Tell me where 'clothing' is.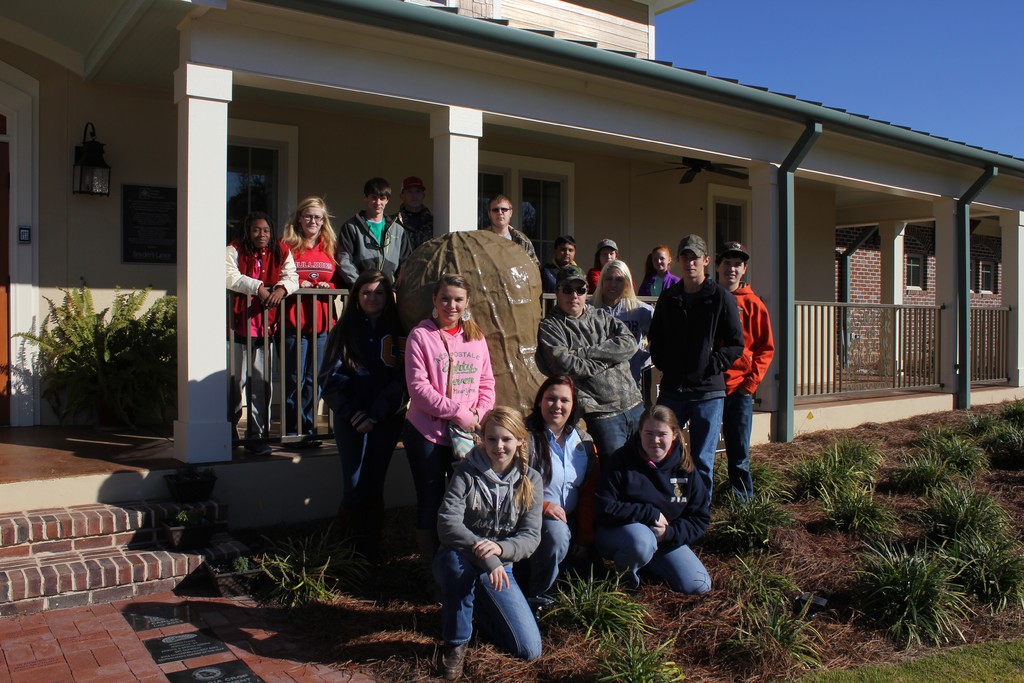
'clothing' is at (423,436,568,631).
